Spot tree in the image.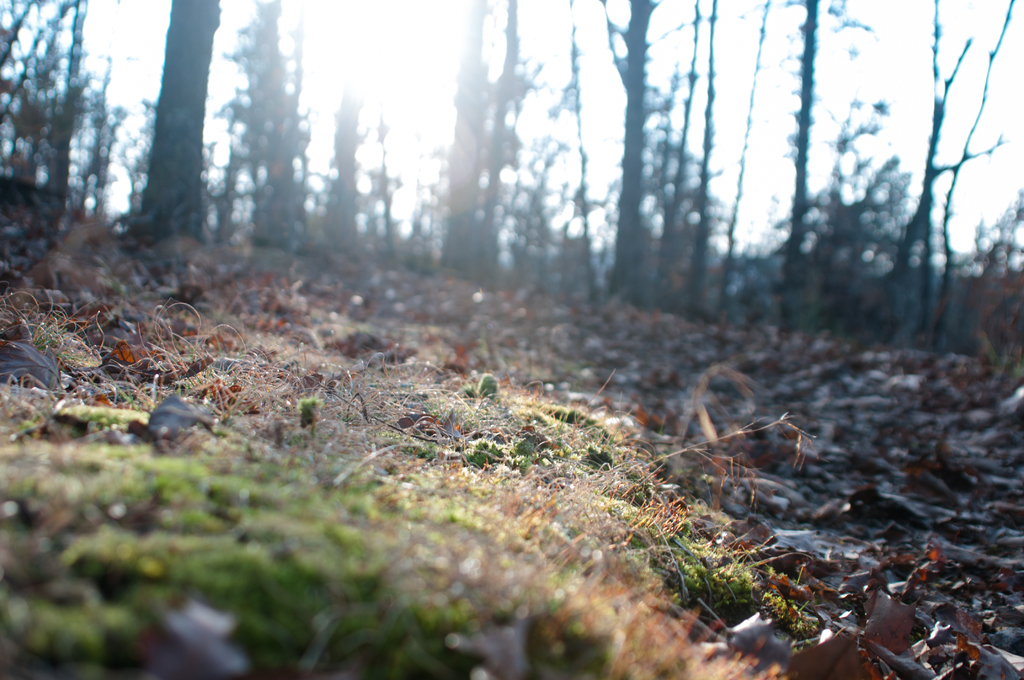
tree found at 138,0,219,236.
